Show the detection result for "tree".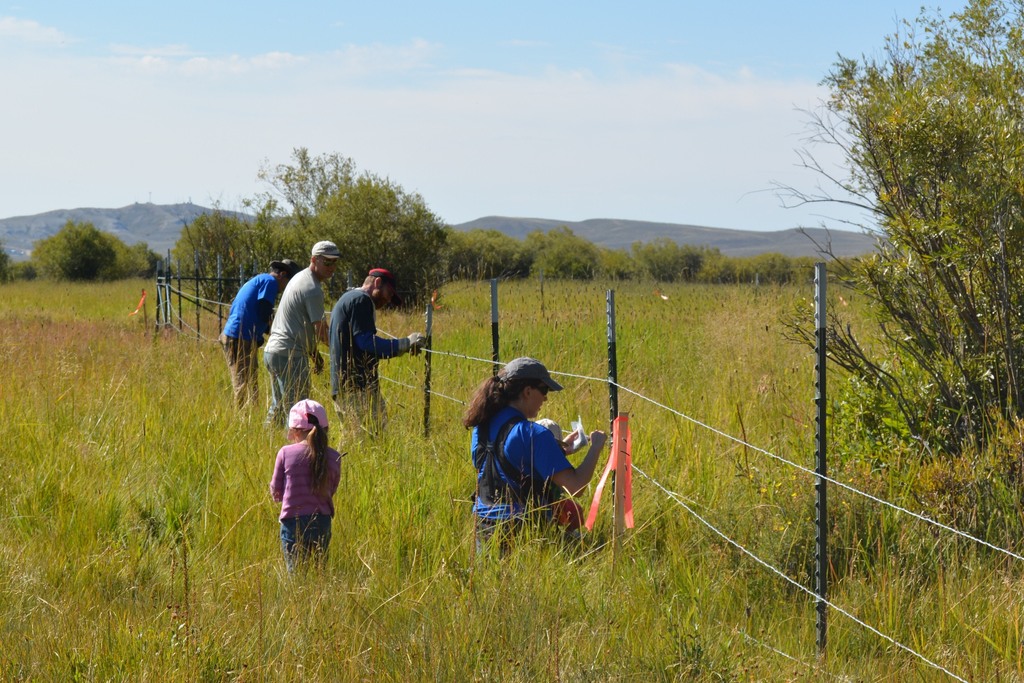
[241,140,348,256].
